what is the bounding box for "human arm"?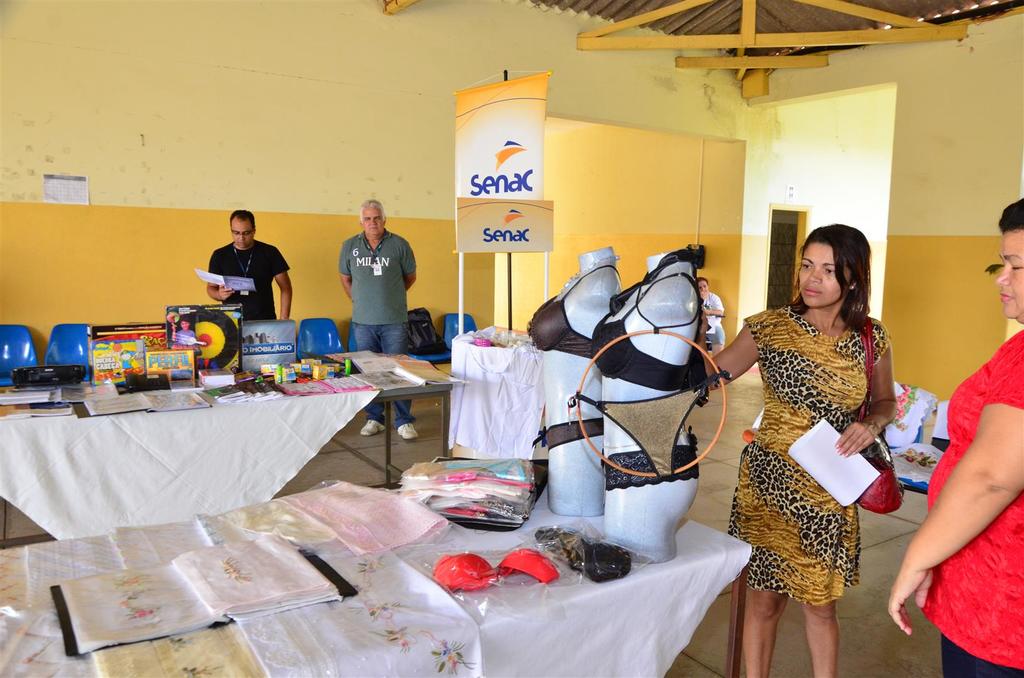
[400,233,414,294].
